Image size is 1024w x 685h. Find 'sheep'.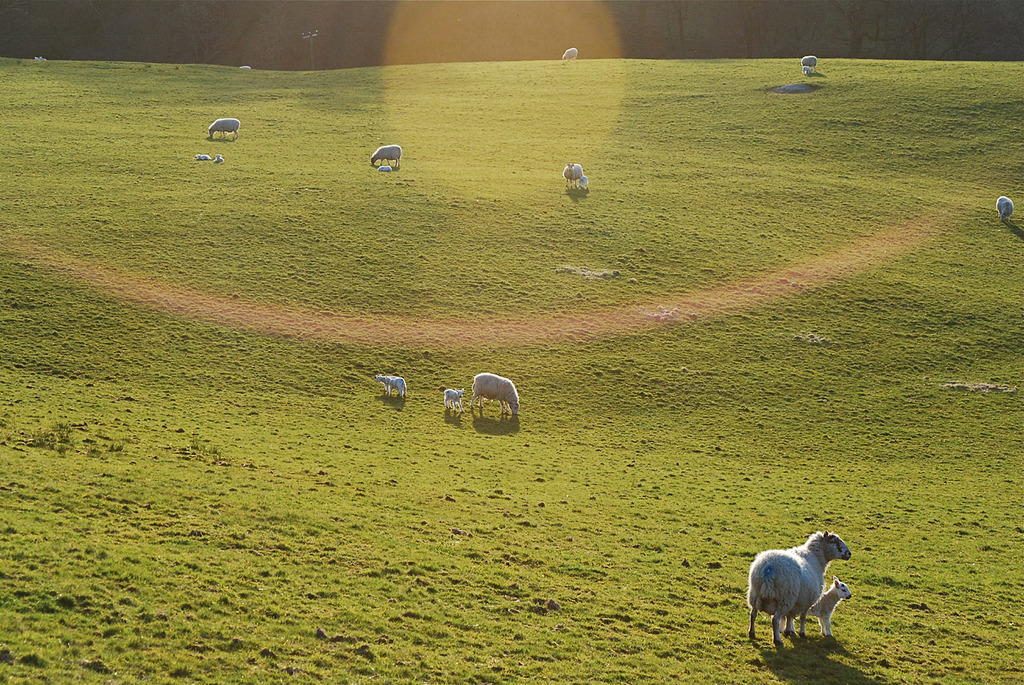
371:143:402:164.
